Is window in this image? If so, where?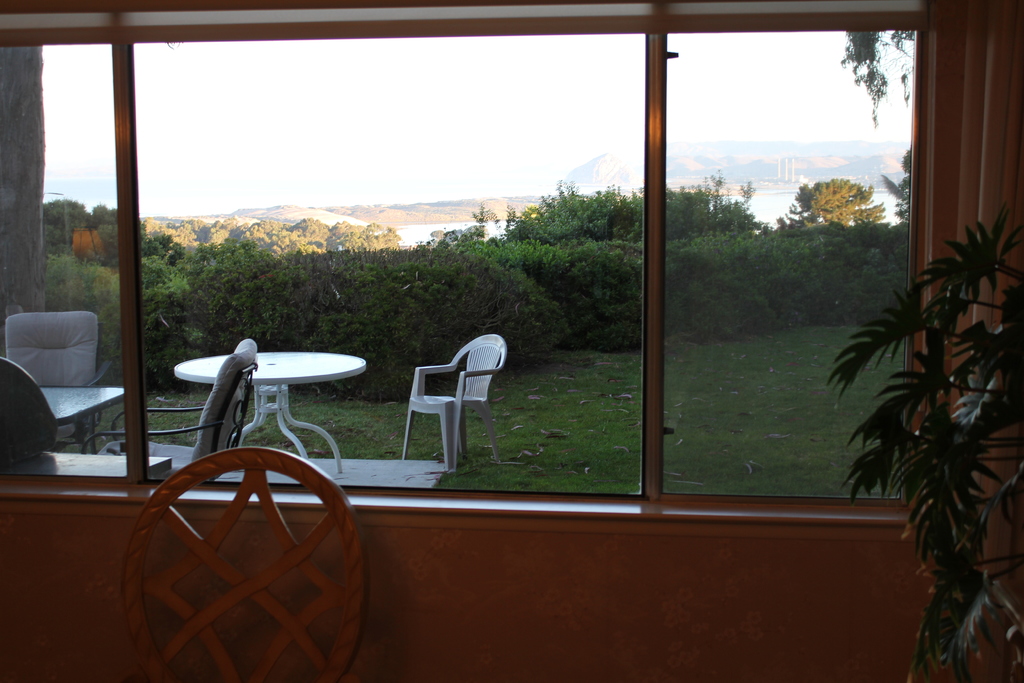
Yes, at {"left": 664, "top": 28, "right": 917, "bottom": 502}.
